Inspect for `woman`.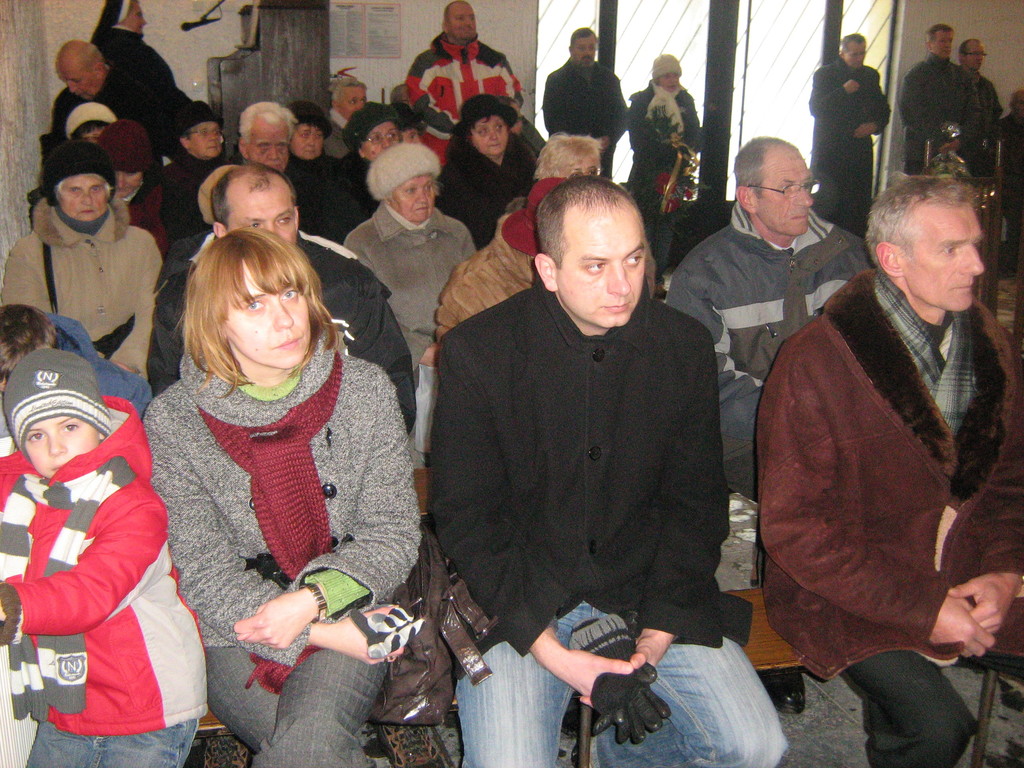
Inspection: 624:56:707:299.
